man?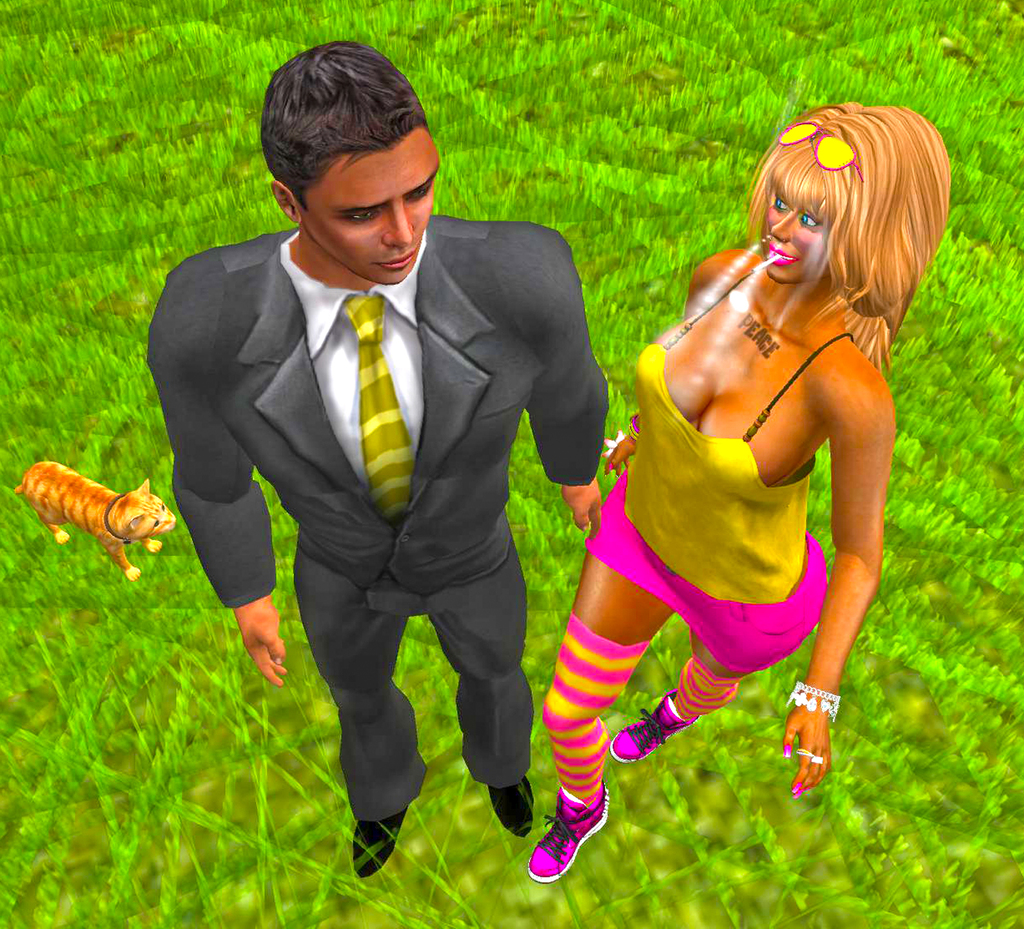
<region>111, 86, 646, 833</region>
